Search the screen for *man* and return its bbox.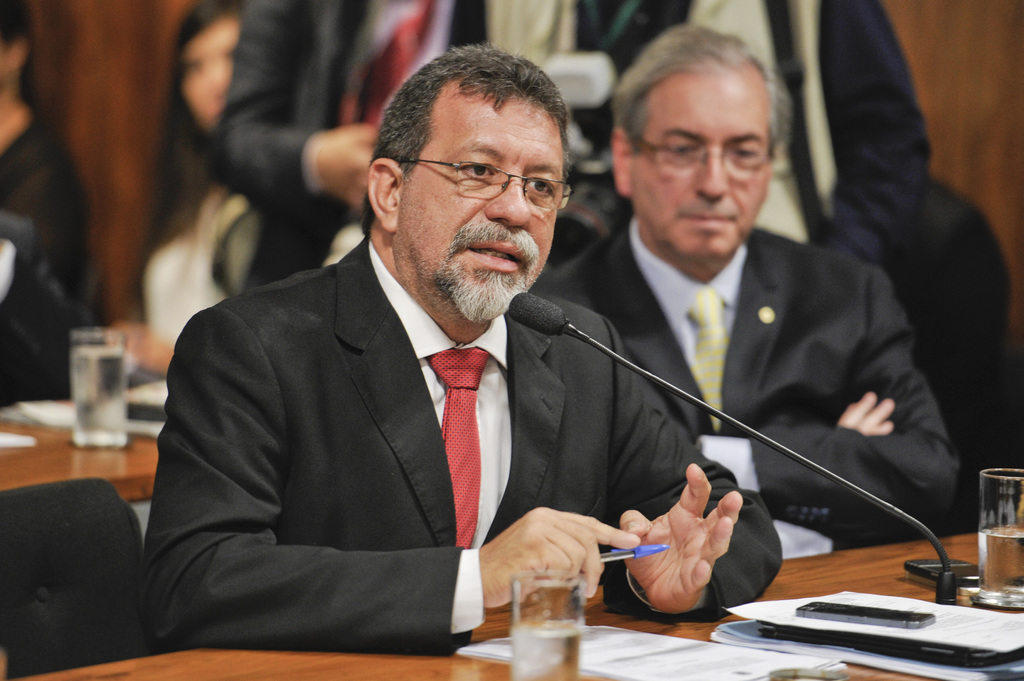
Found: bbox(214, 0, 457, 298).
